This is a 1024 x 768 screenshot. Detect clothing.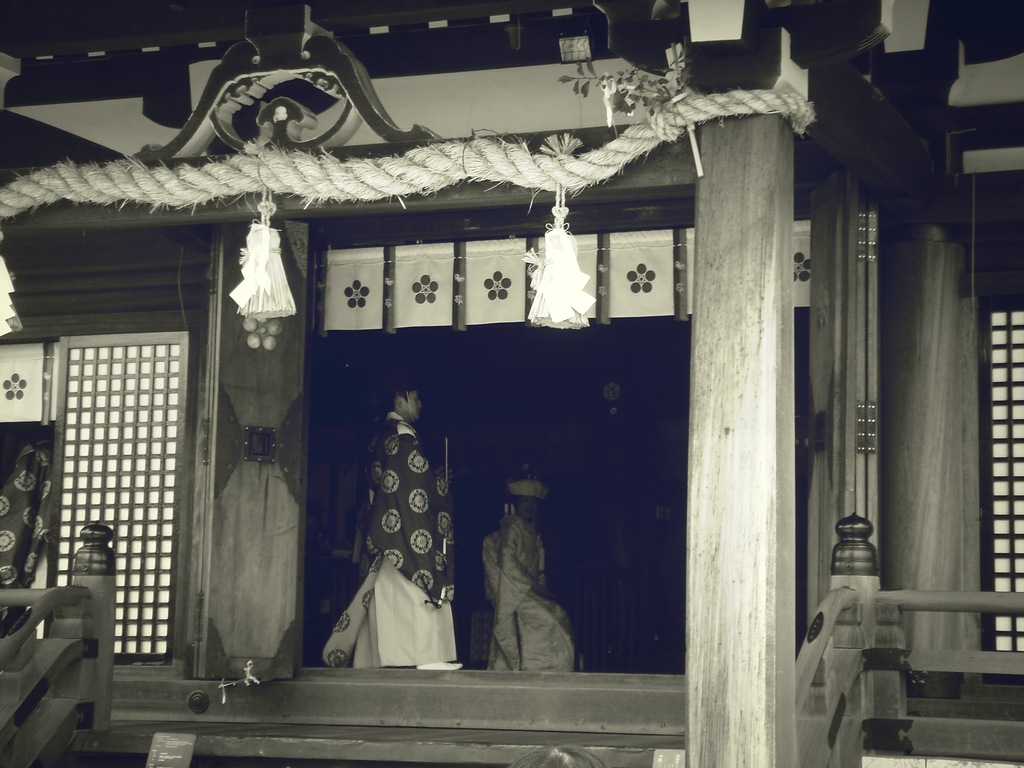
crop(330, 408, 458, 669).
